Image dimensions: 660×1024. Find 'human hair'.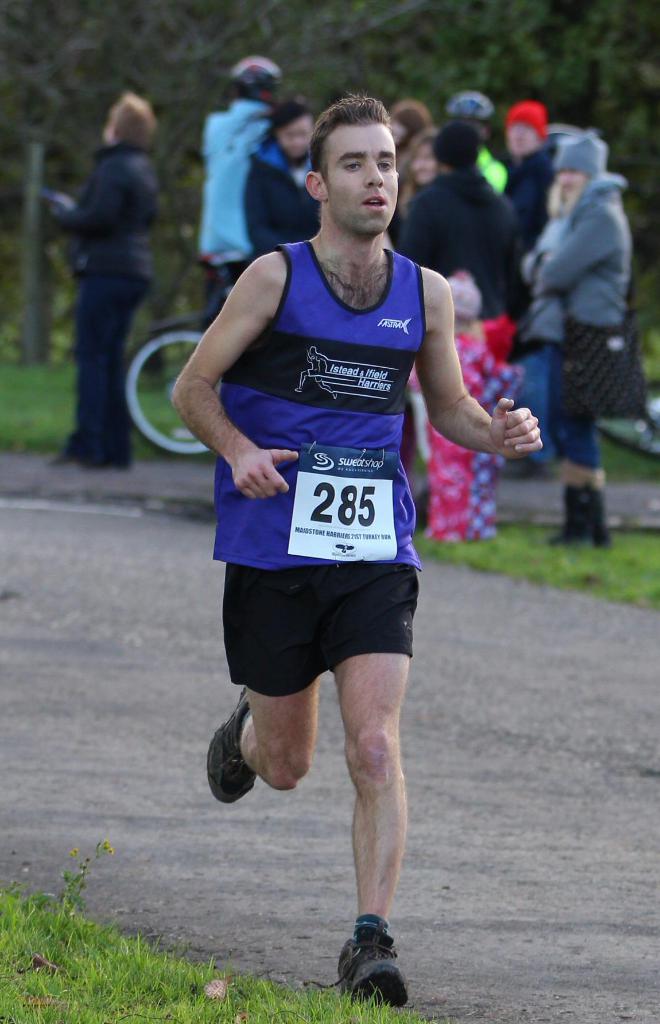
[x1=315, y1=85, x2=399, y2=196].
